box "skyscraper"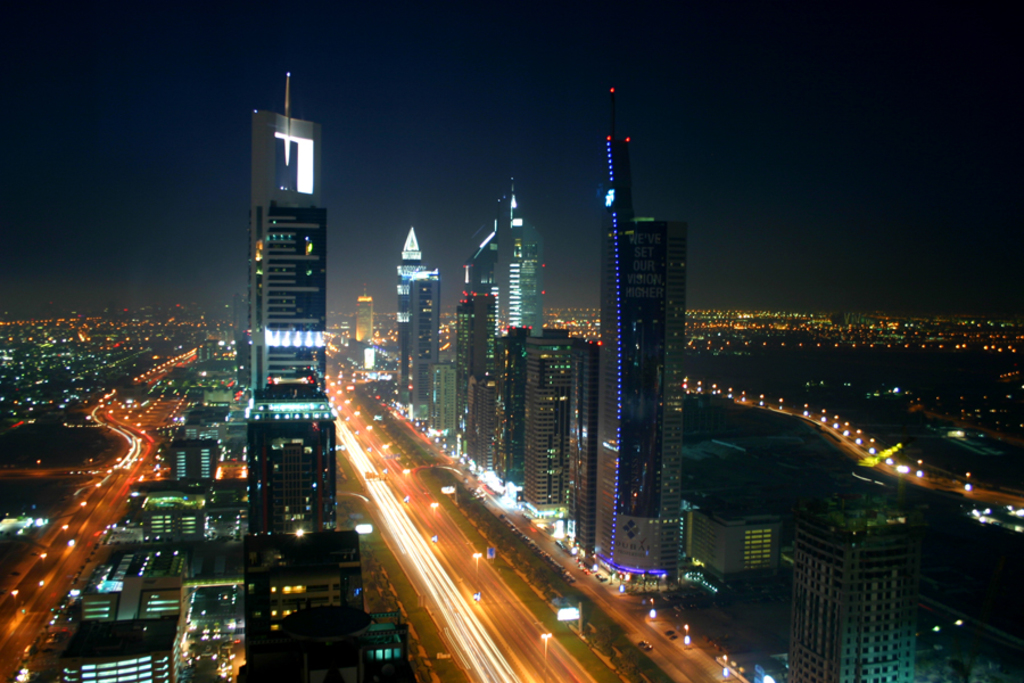
(506, 183, 548, 509)
